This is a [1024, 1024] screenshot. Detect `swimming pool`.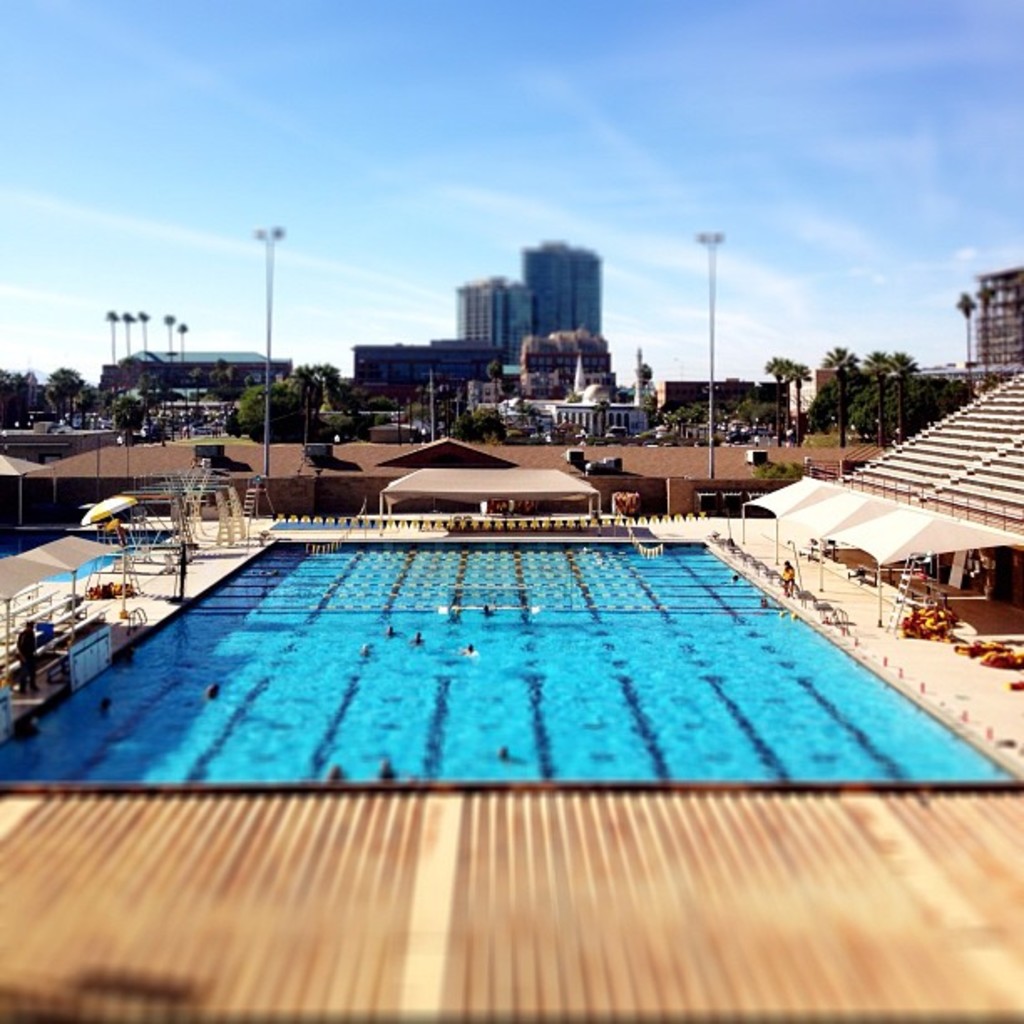
{"x1": 0, "y1": 530, "x2": 1022, "y2": 780}.
